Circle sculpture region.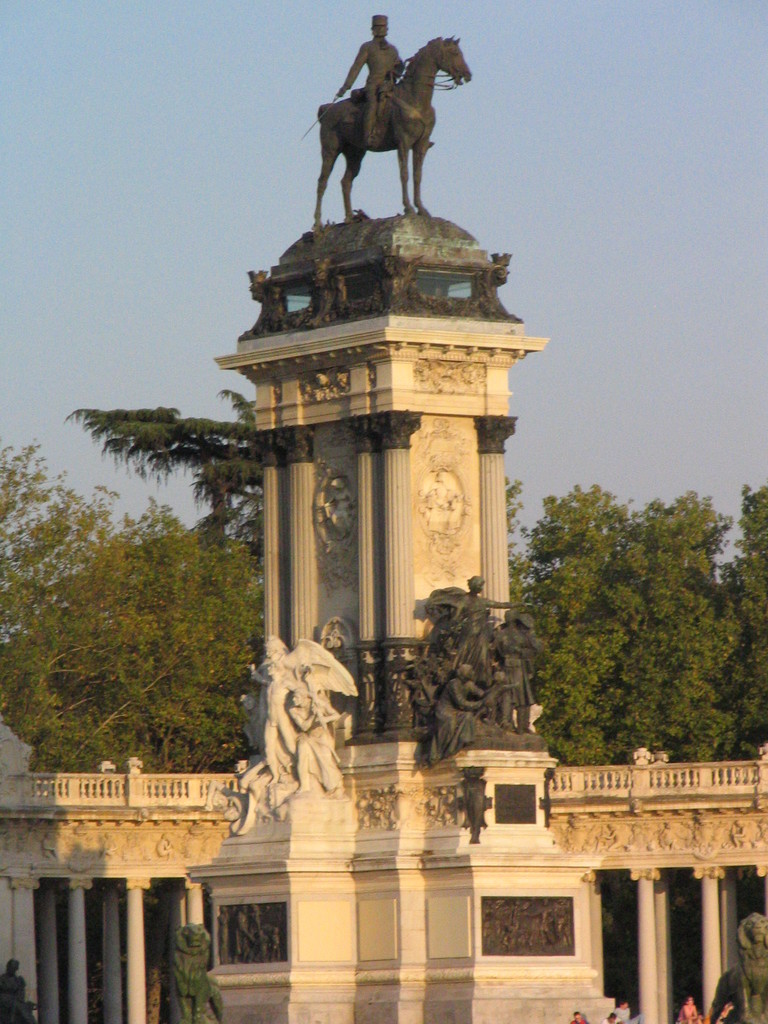
Region: (716,910,767,1023).
